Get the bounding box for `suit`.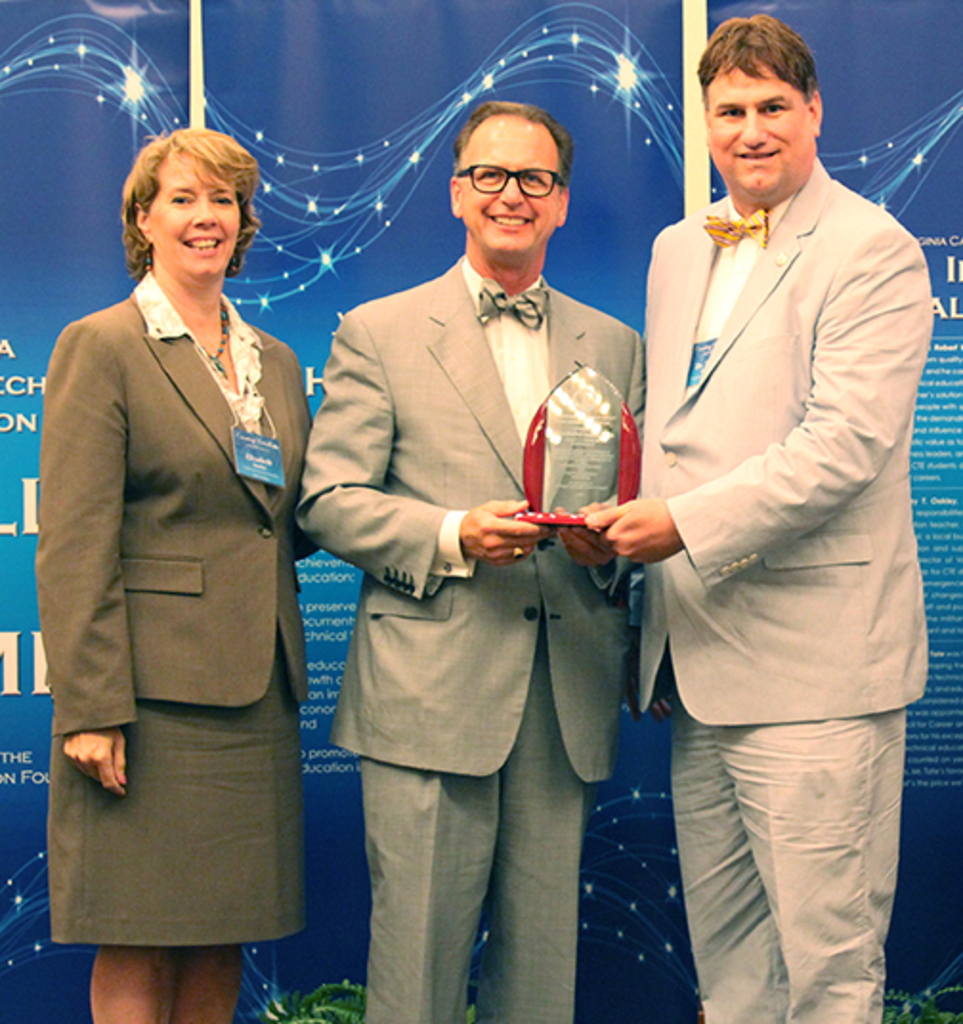
<box>27,275,315,739</box>.
